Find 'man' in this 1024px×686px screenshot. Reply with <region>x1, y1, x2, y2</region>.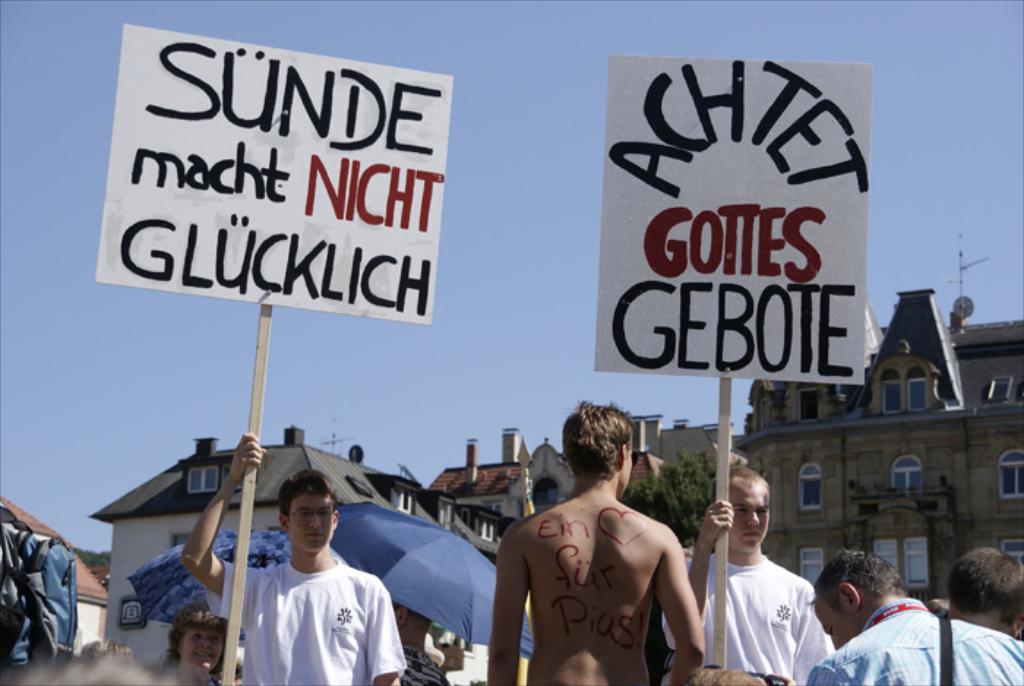
<region>664, 467, 834, 685</region>.
